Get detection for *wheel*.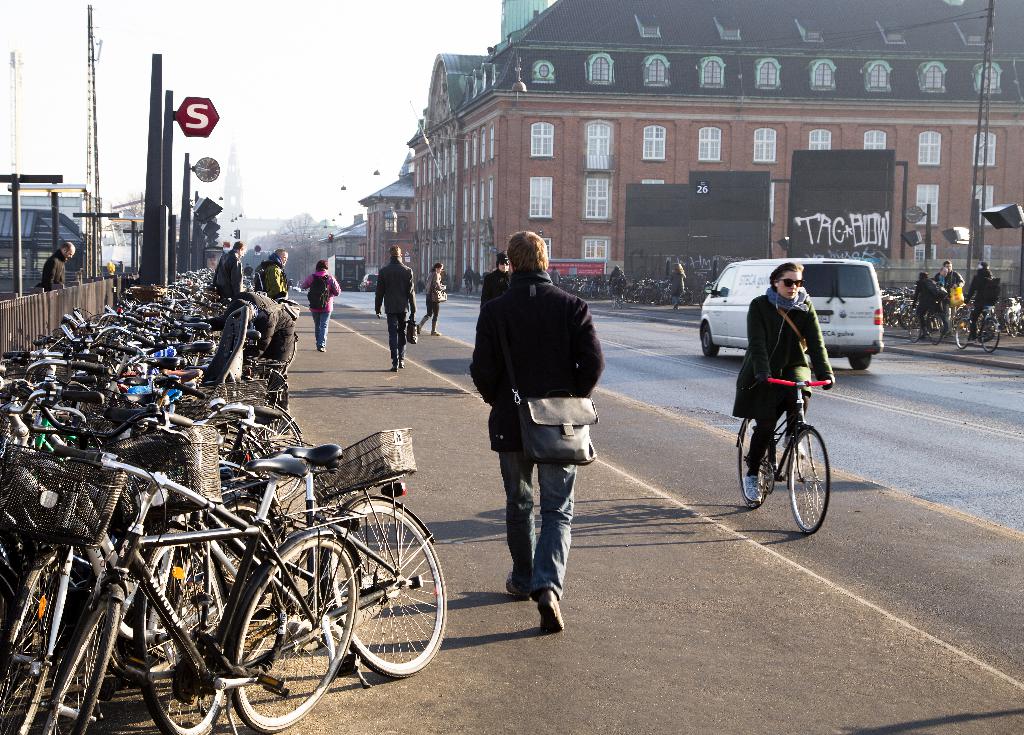
Detection: 763/457/777/494.
